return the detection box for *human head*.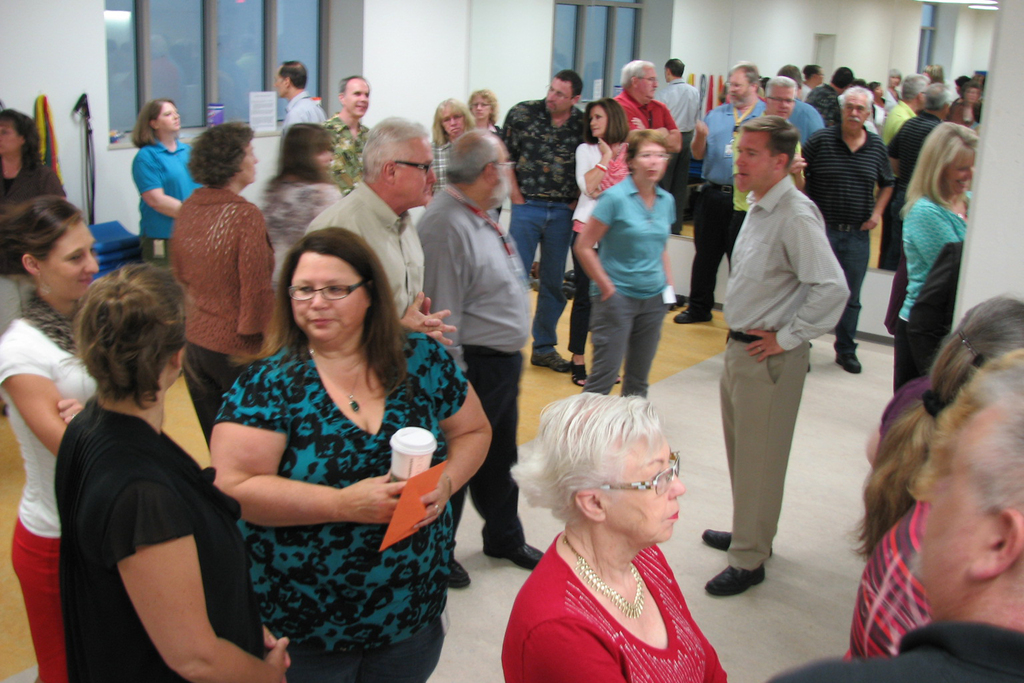
region(449, 129, 516, 210).
